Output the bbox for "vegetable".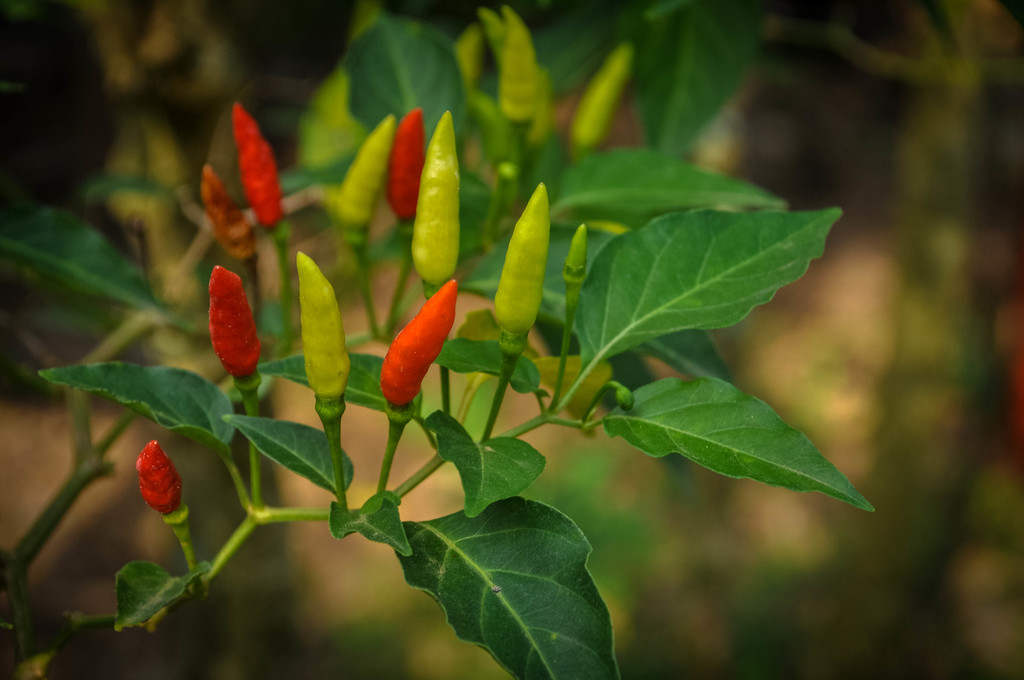
pyautogui.locateOnScreen(134, 441, 180, 515).
